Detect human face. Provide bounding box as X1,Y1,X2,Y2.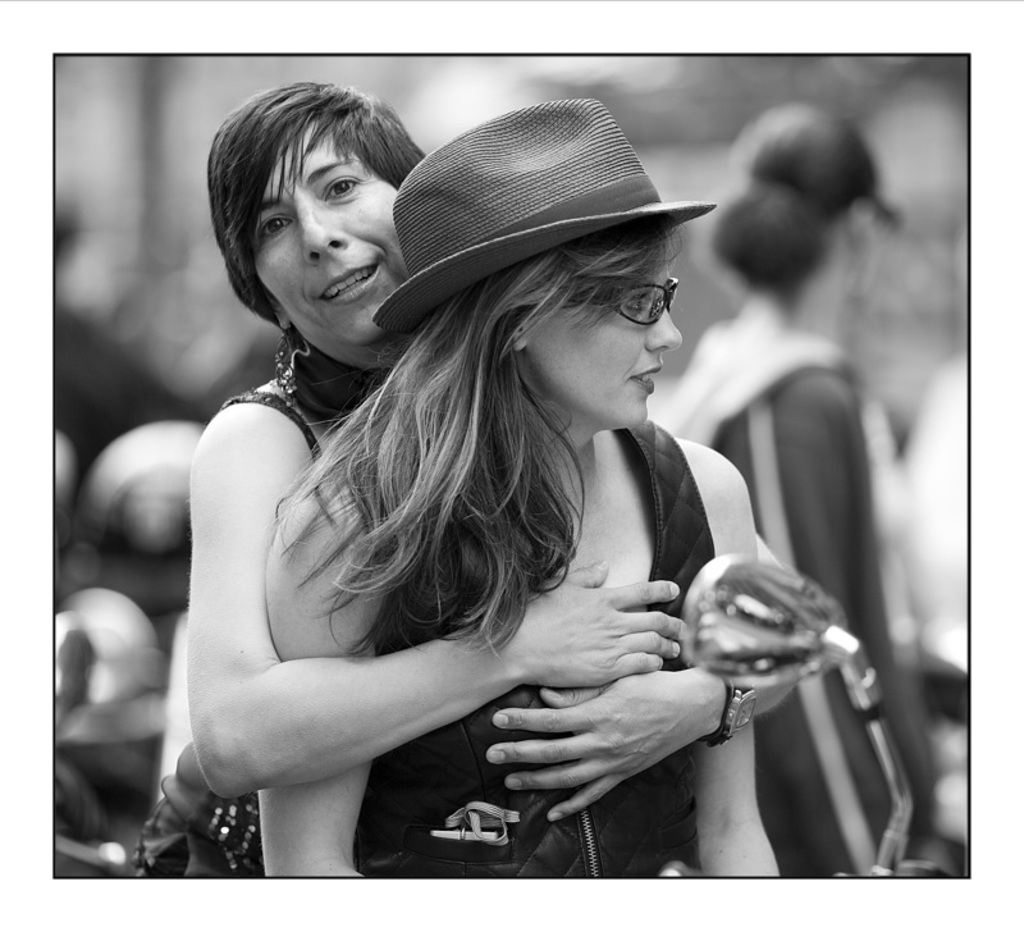
531,238,685,430.
